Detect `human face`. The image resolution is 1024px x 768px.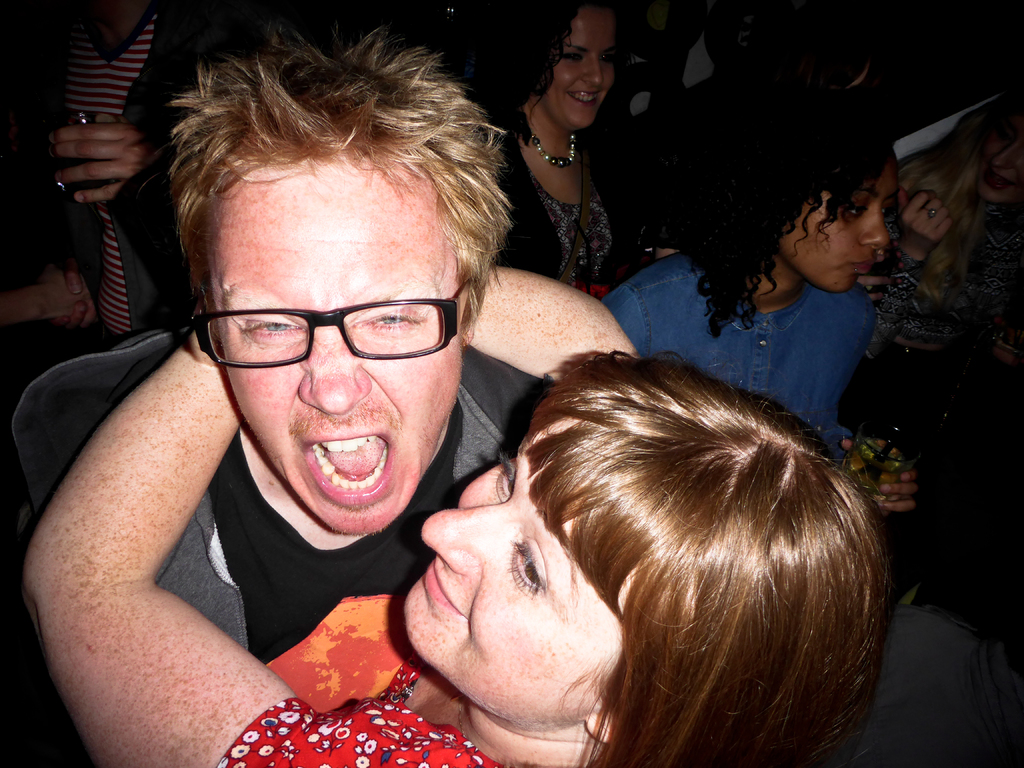
pyautogui.locateOnScreen(785, 173, 893, 291).
